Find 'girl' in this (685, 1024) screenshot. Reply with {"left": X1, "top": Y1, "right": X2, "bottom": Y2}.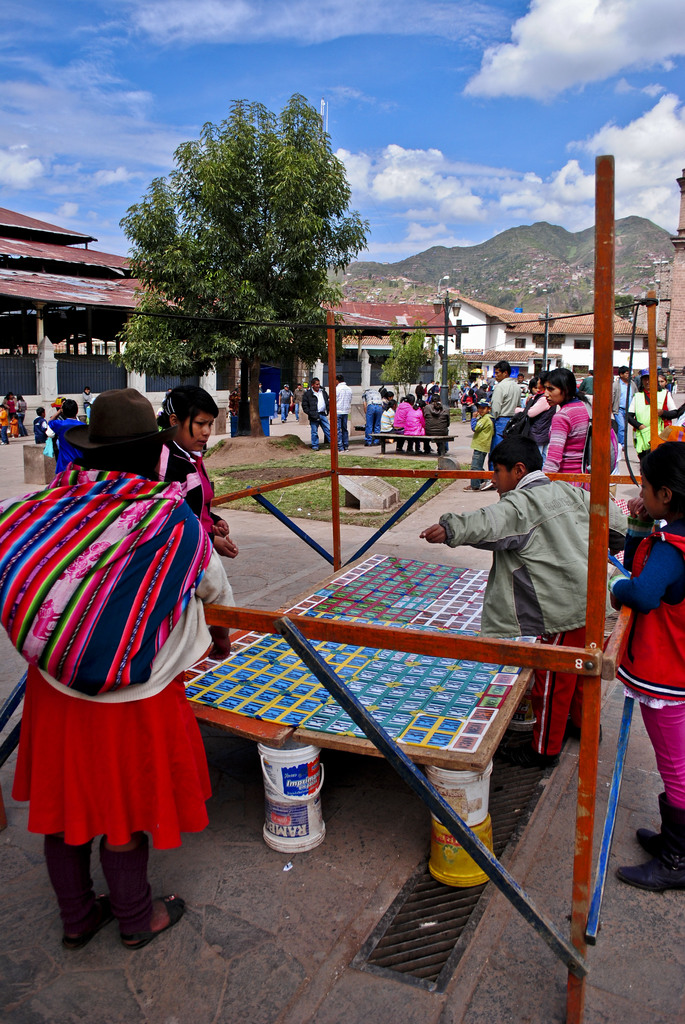
{"left": 611, "top": 444, "right": 684, "bottom": 886}.
